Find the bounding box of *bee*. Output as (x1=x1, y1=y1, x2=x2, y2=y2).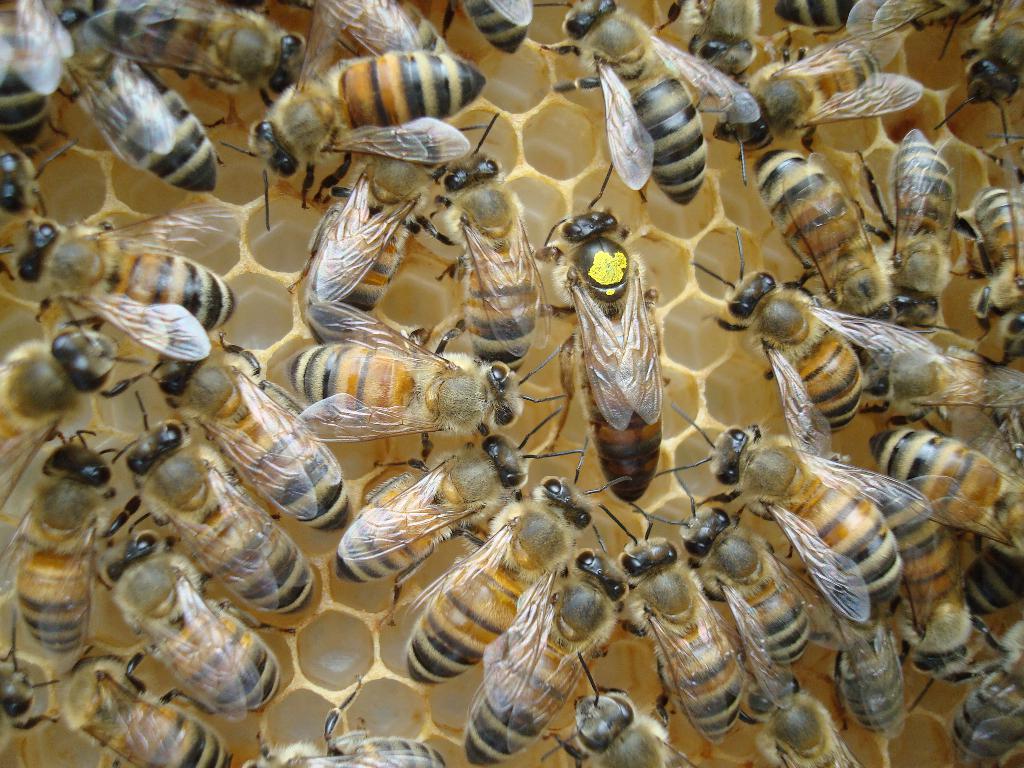
(x1=945, y1=539, x2=1023, y2=616).
